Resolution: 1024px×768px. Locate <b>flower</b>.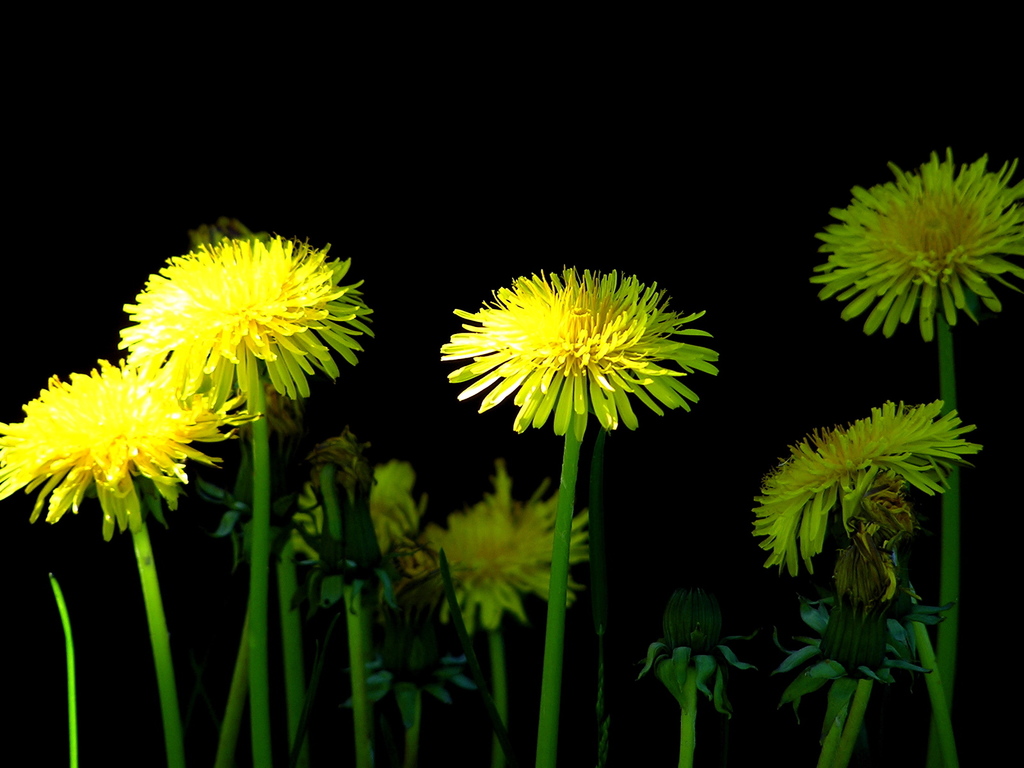
[449,268,719,444].
